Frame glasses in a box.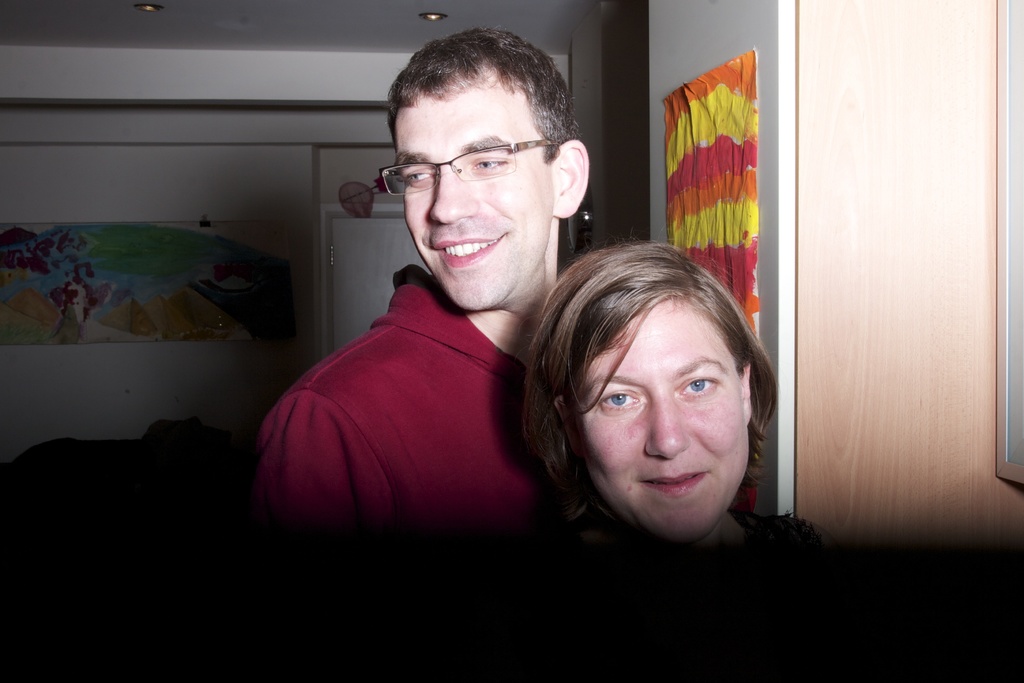
(x1=373, y1=131, x2=571, y2=190).
